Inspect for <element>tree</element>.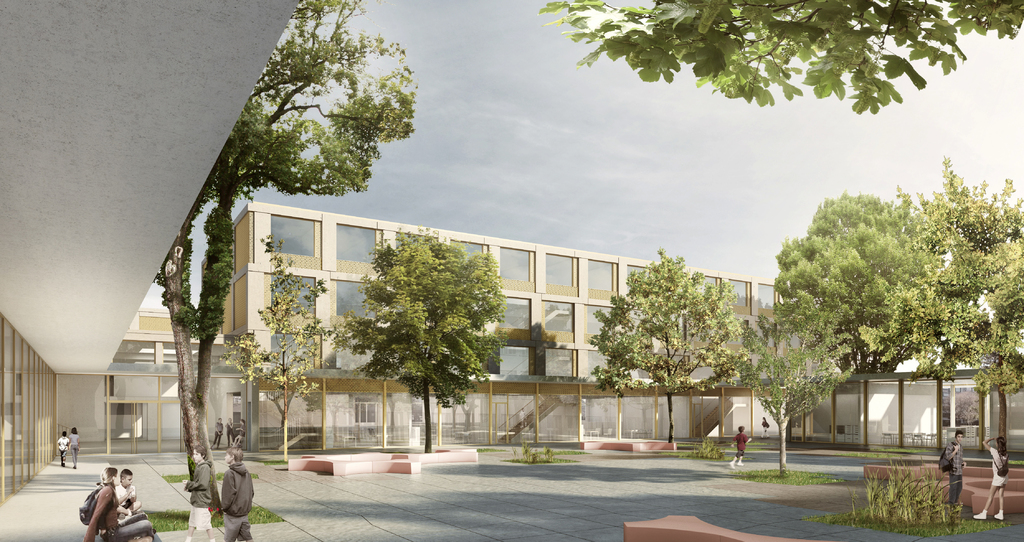
Inspection: l=878, t=149, r=1023, b=455.
